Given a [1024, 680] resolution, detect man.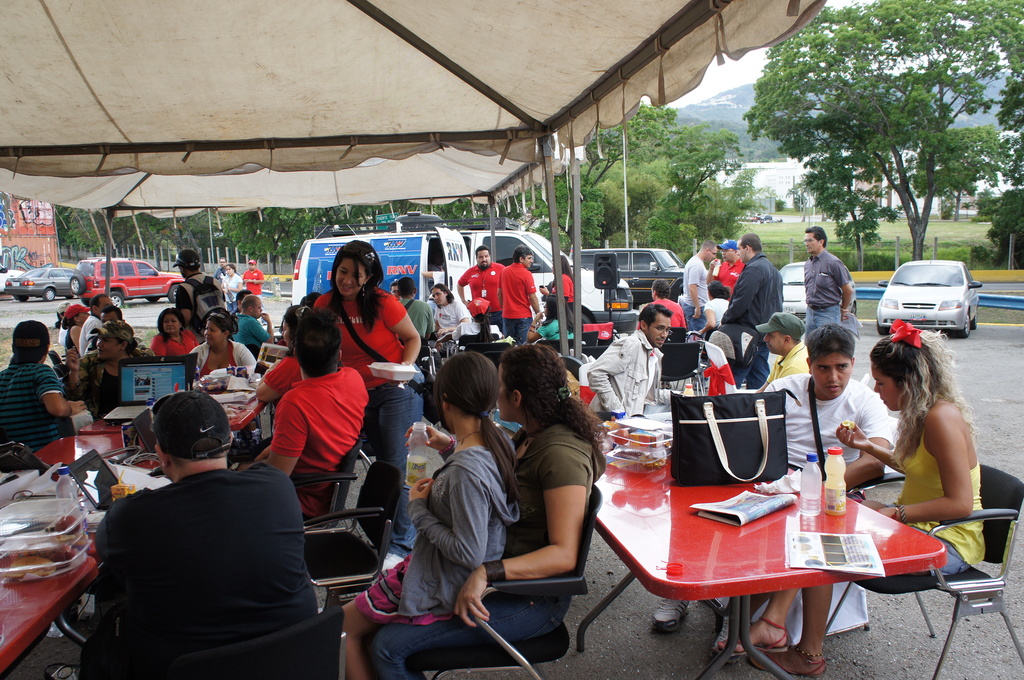
<region>395, 276, 435, 340</region>.
